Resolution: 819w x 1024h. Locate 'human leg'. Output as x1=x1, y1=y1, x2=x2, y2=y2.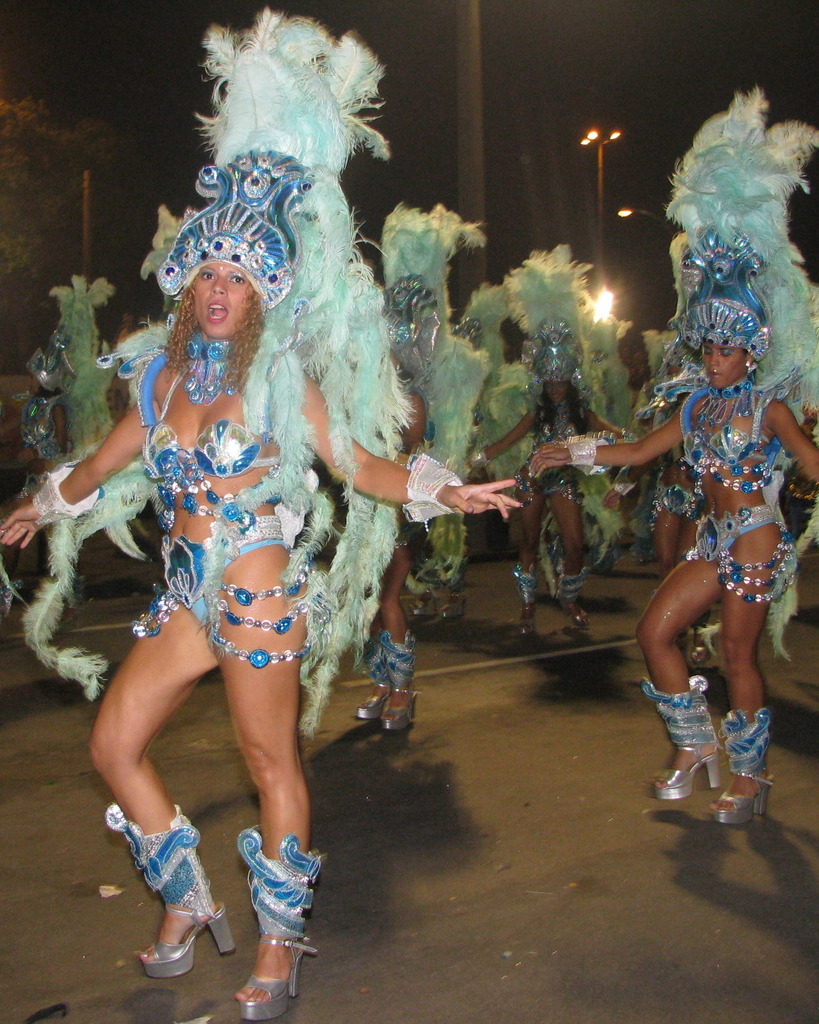
x1=641, y1=545, x2=702, y2=815.
